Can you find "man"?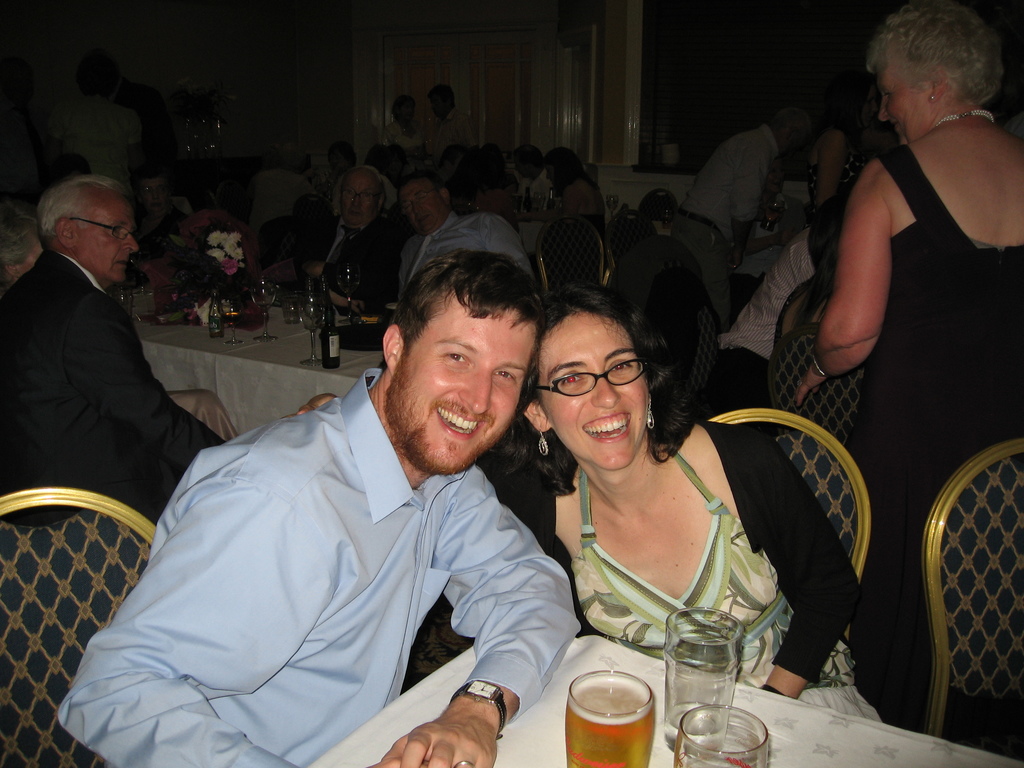
Yes, bounding box: 399:173:536:305.
